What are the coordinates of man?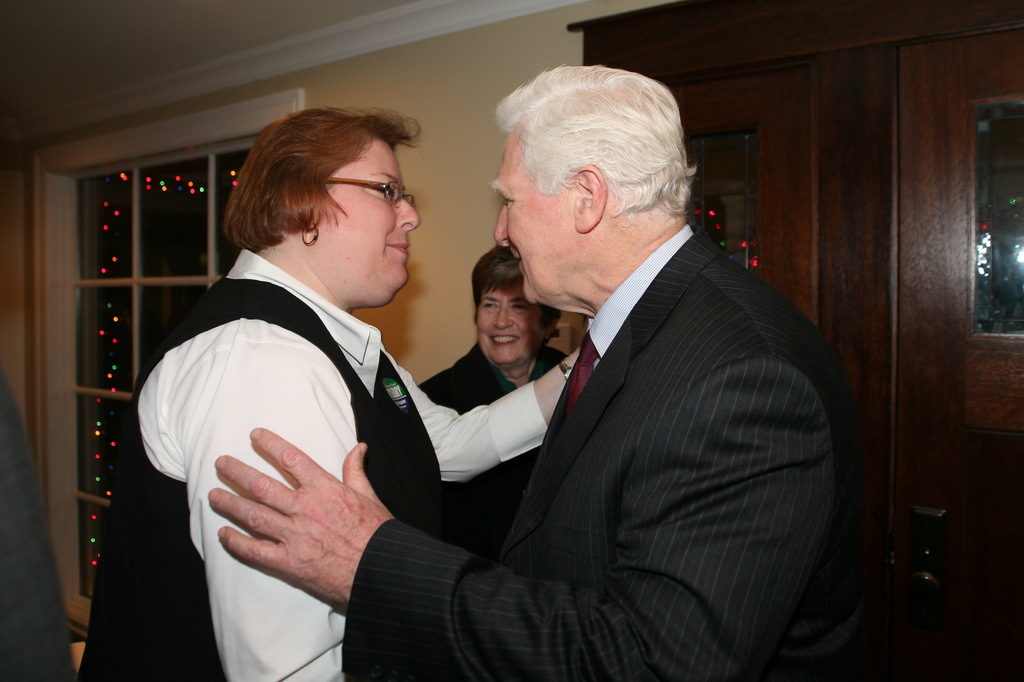
detection(0, 372, 73, 681).
